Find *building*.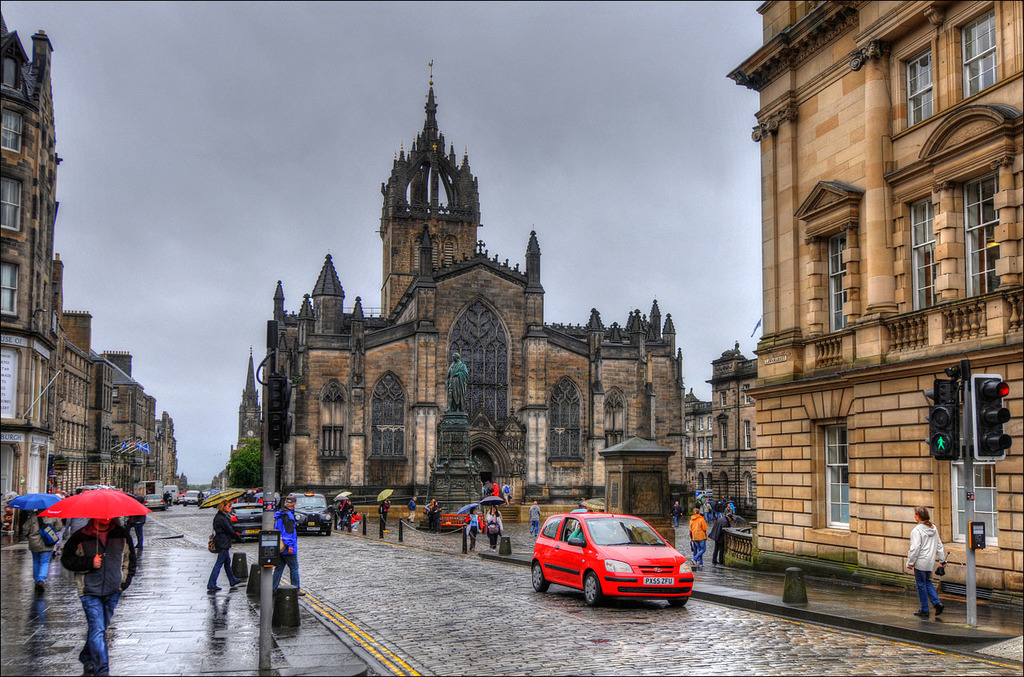
{"left": 706, "top": 338, "right": 758, "bottom": 518}.
